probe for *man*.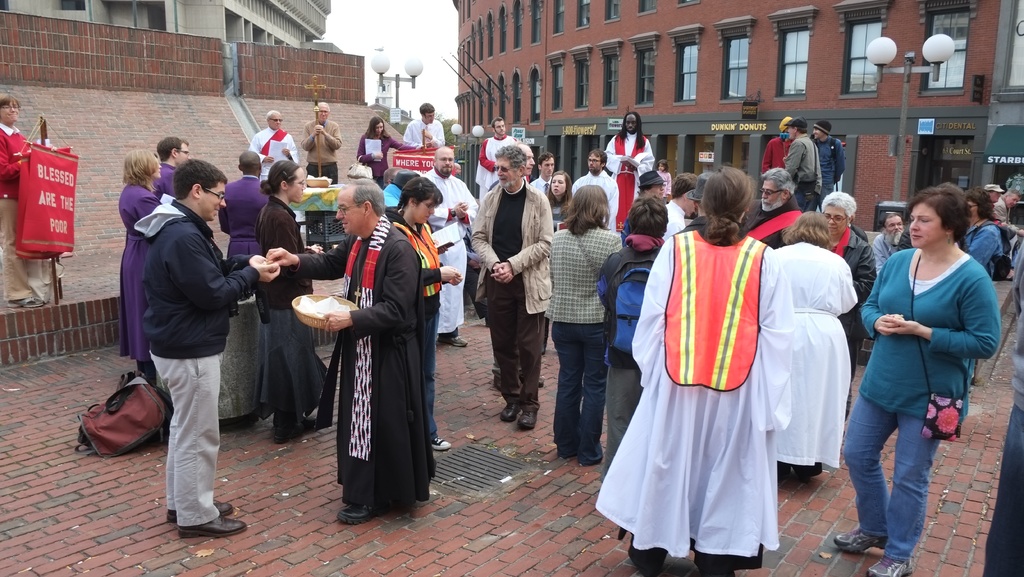
Probe result: bbox(660, 172, 698, 243).
